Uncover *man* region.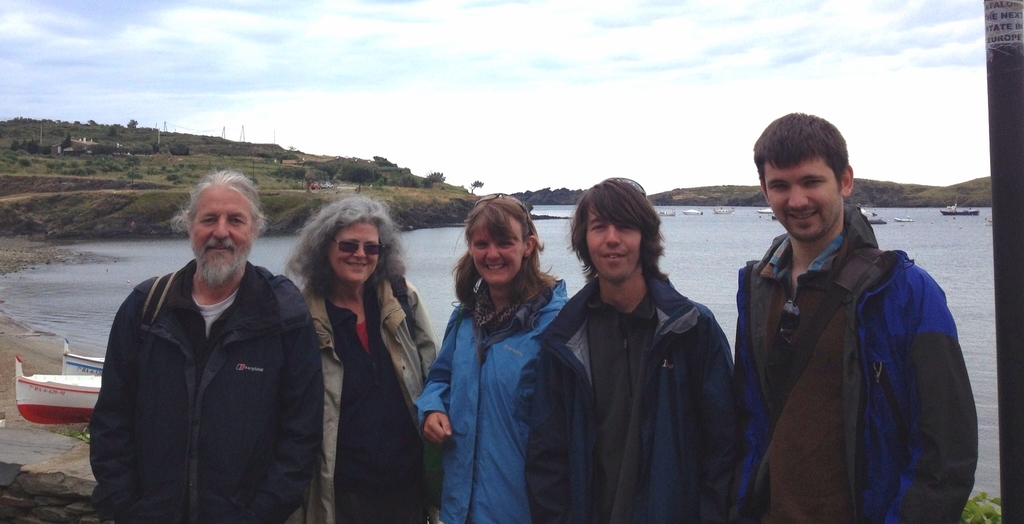
Uncovered: bbox(729, 108, 984, 523).
